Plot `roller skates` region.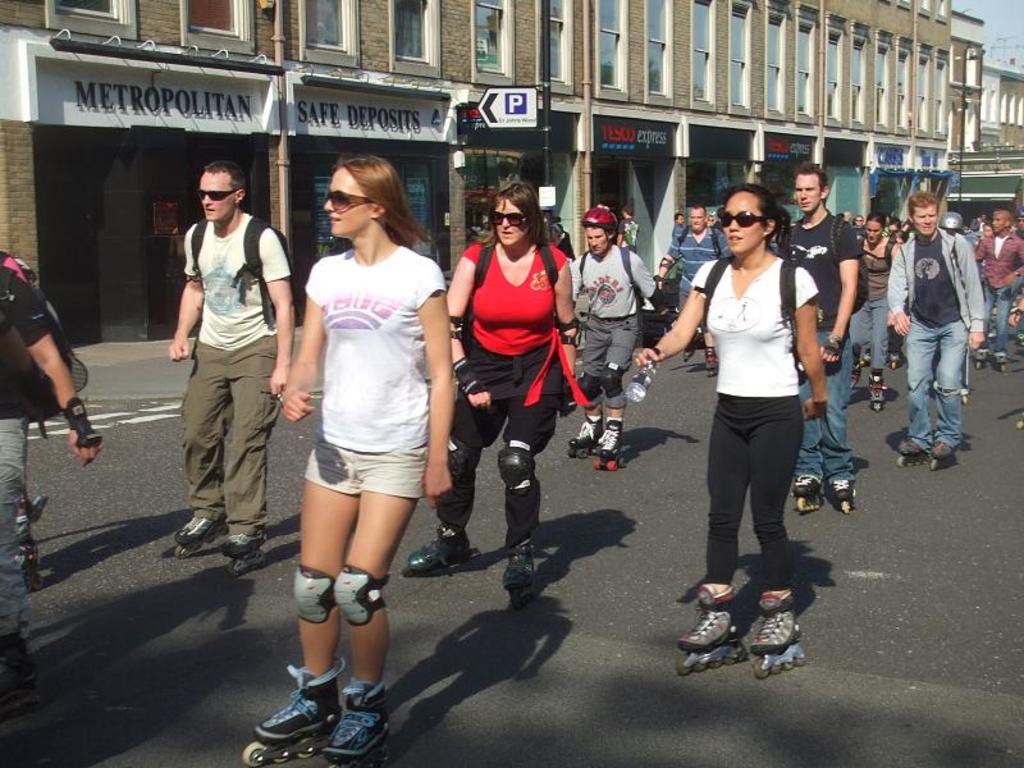
Plotted at [left=1011, top=329, right=1023, bottom=347].
